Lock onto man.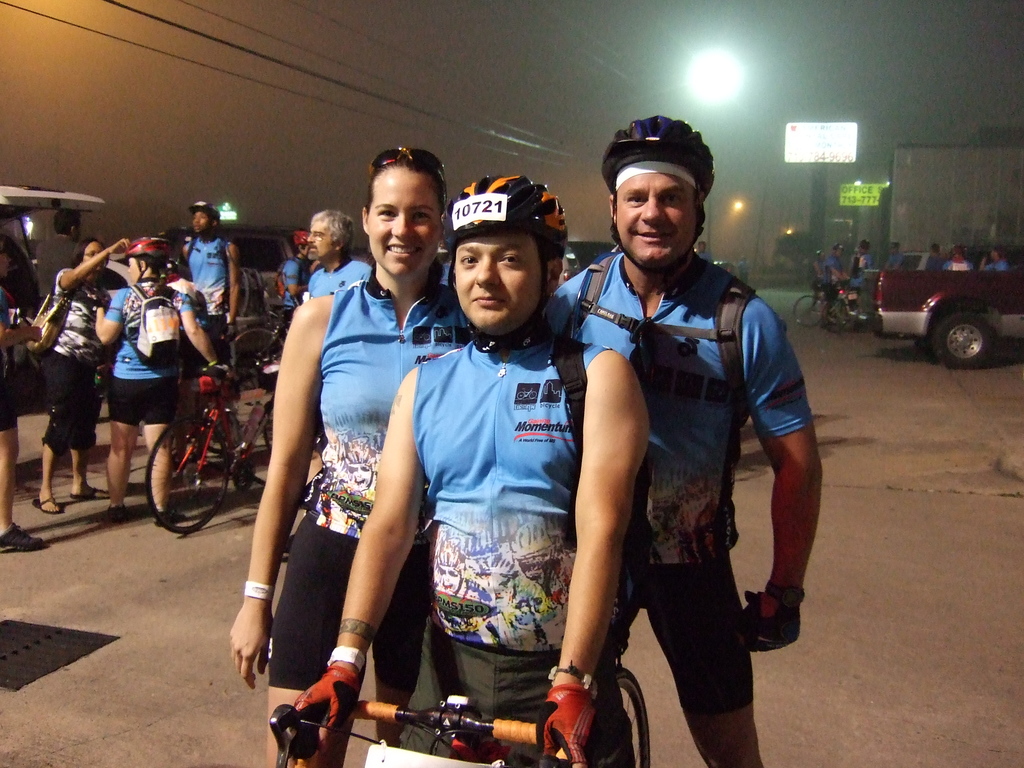
Locked: [left=543, top=113, right=824, bottom=767].
